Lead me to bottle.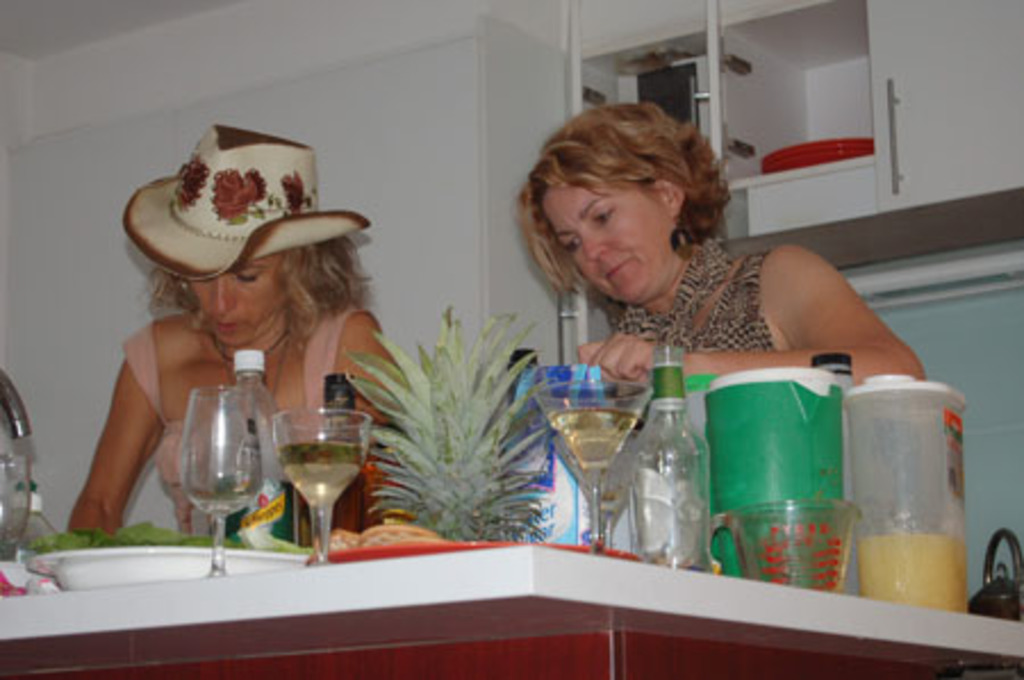
Lead to left=626, top=323, right=717, bottom=594.
